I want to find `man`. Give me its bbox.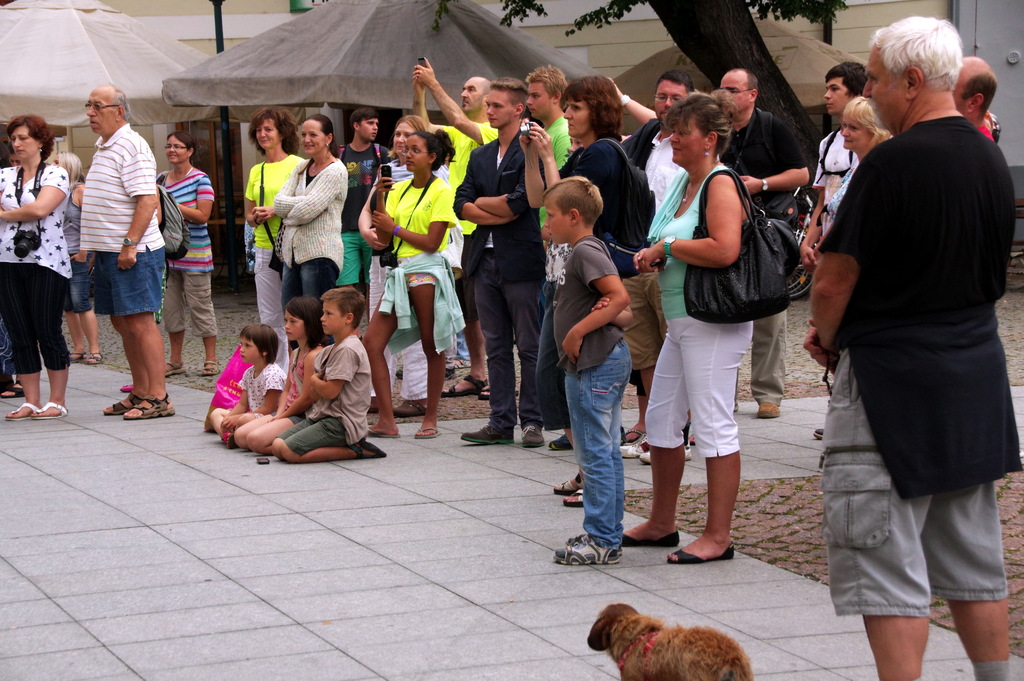
bbox=[80, 84, 177, 418].
